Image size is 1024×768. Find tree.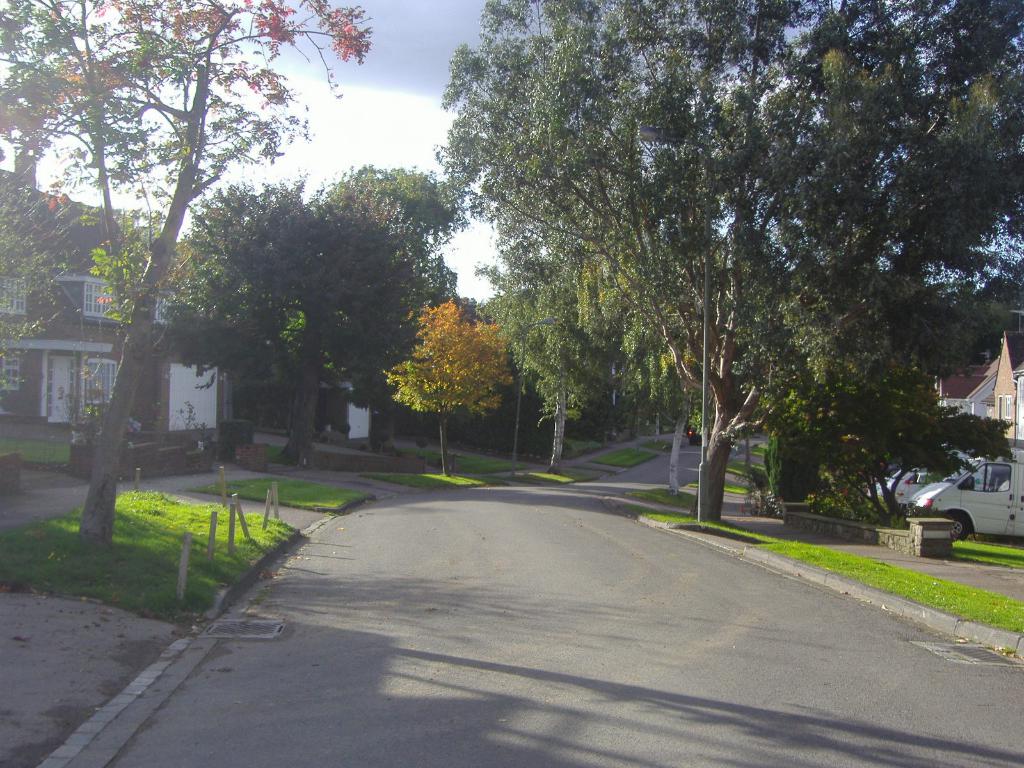
box(0, 0, 376, 541).
